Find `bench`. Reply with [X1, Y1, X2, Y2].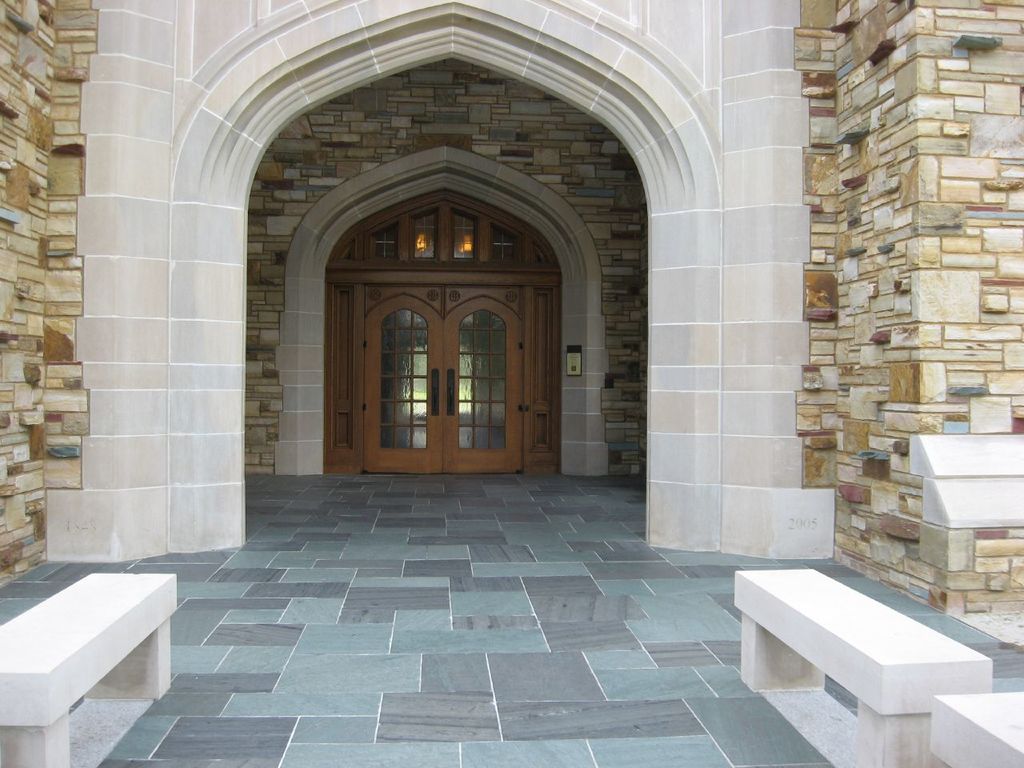
[725, 567, 983, 767].
